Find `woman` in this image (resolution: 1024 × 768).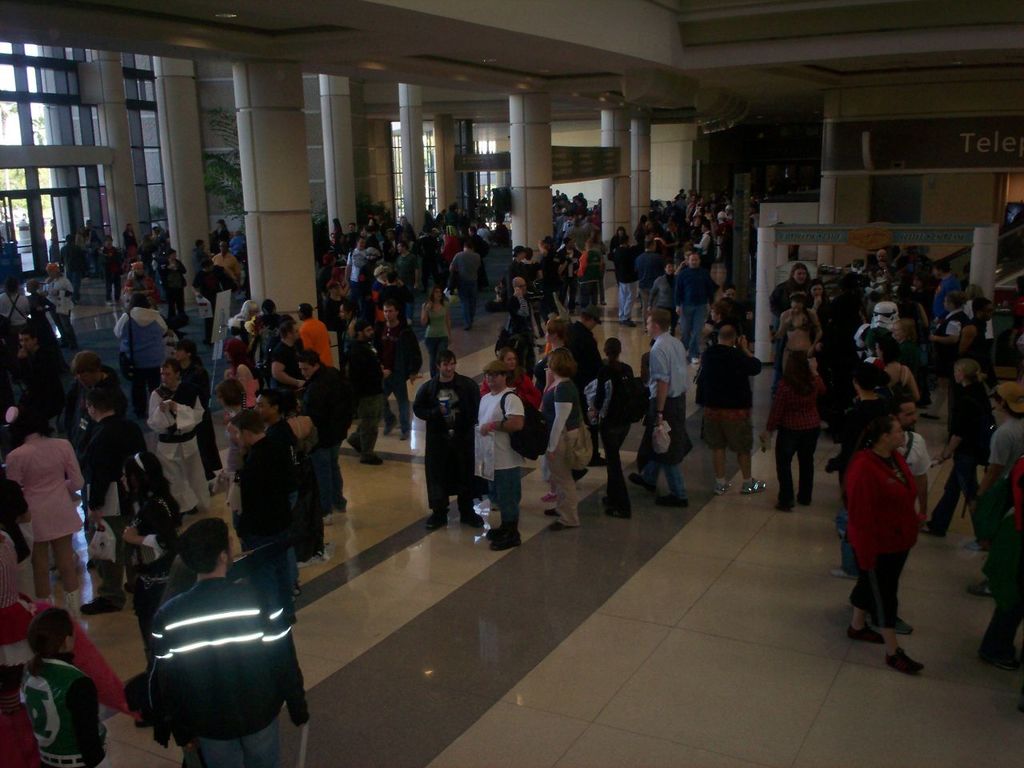
<region>6, 425, 82, 602</region>.
